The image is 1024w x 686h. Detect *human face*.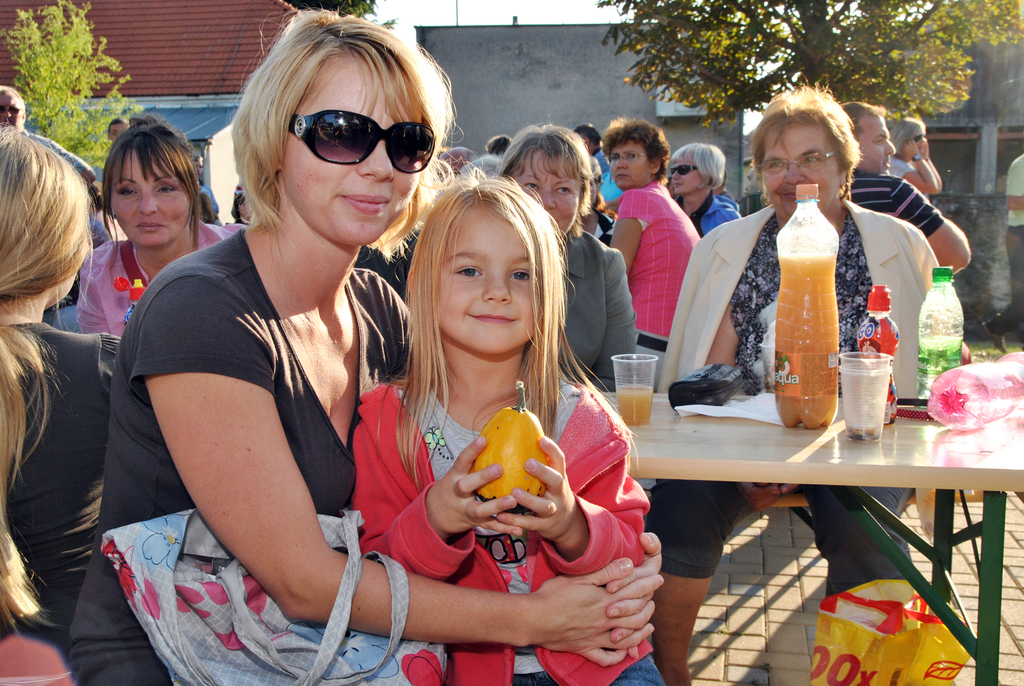
Detection: select_region(435, 204, 539, 357).
